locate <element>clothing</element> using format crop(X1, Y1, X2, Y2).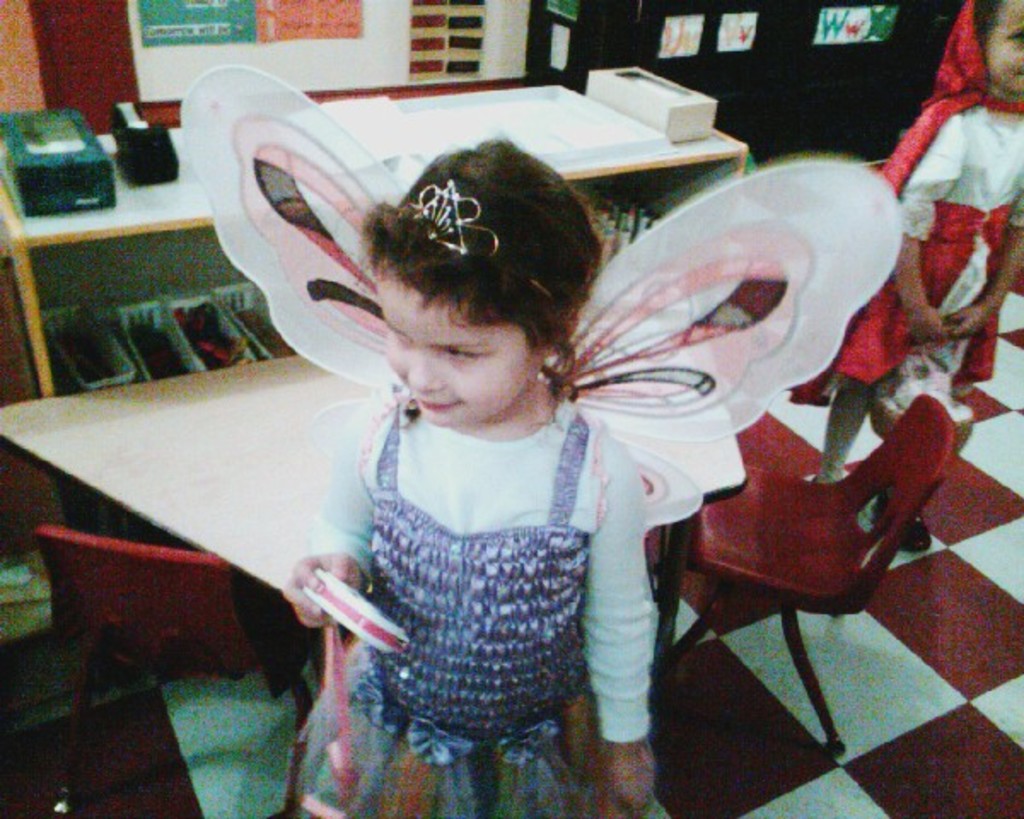
crop(829, 0, 1022, 389).
